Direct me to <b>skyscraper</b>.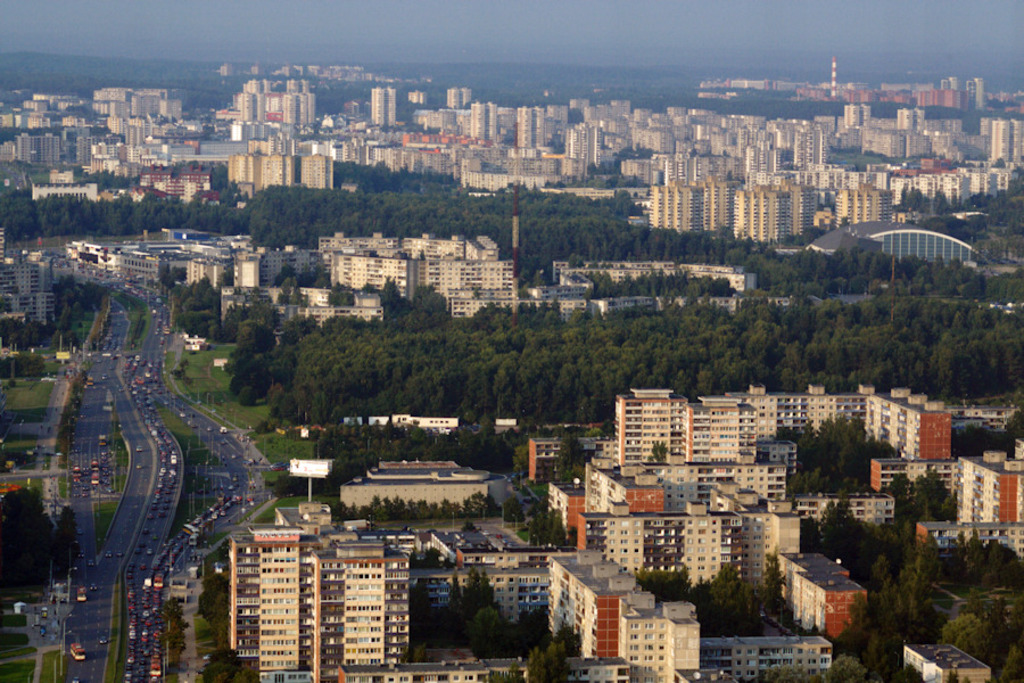
Direction: detection(654, 180, 689, 239).
